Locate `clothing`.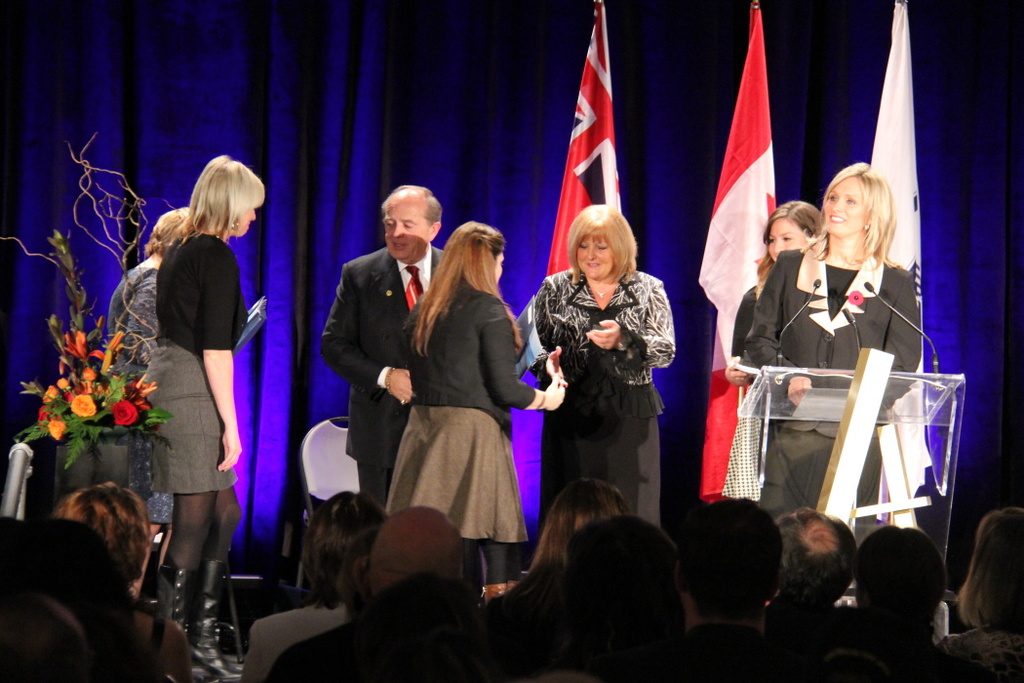
Bounding box: Rect(742, 243, 925, 404).
